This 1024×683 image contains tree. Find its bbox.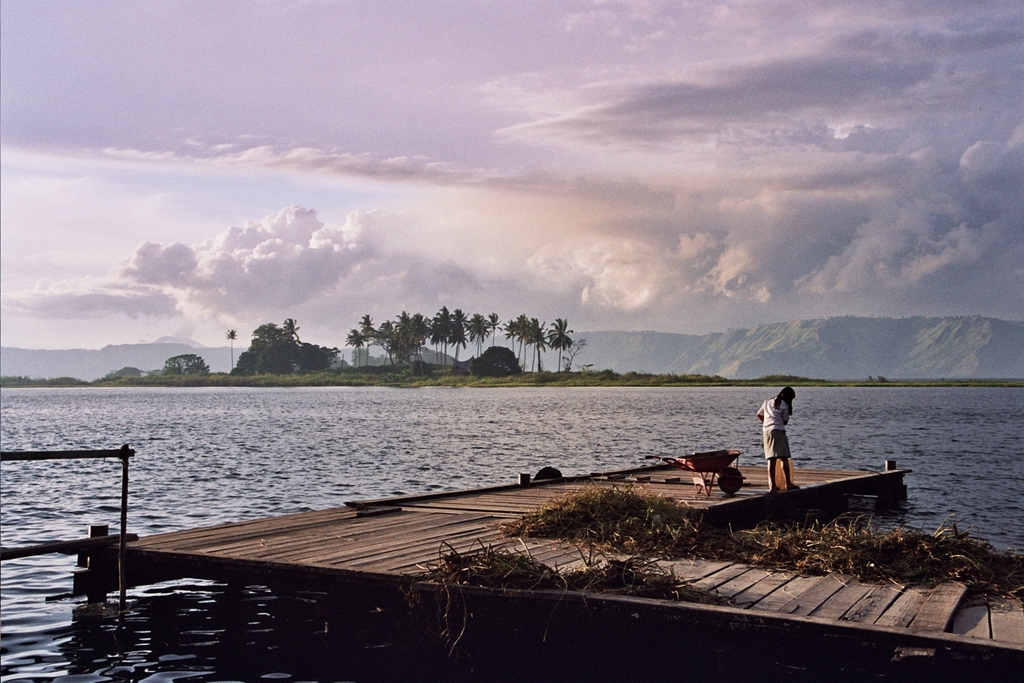
{"x1": 159, "y1": 355, "x2": 209, "y2": 372}.
